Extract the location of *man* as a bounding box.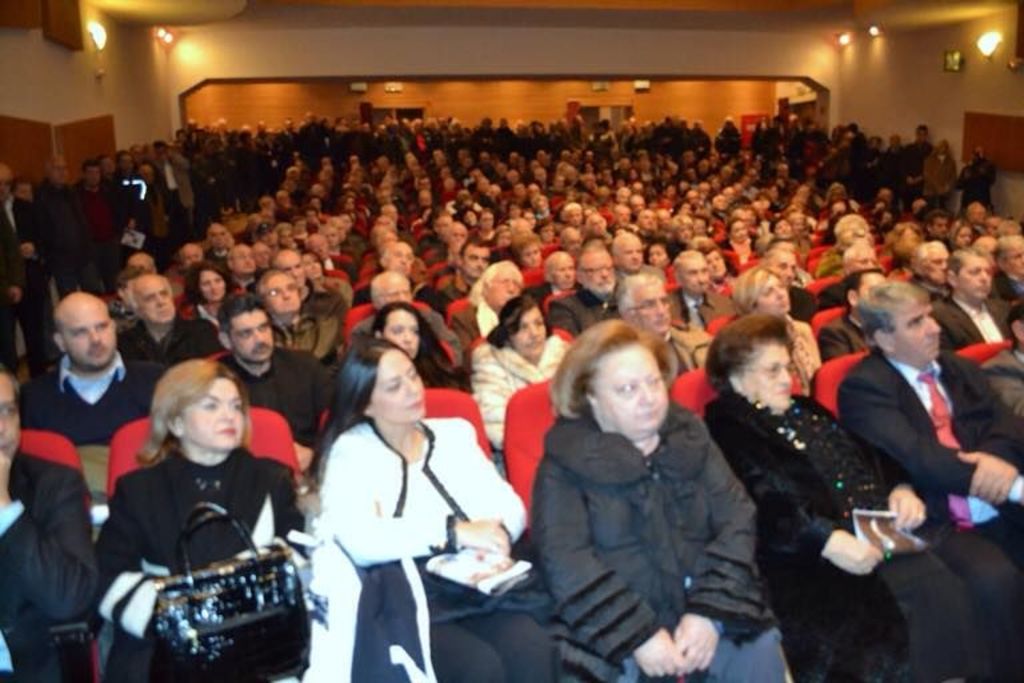
BBox(547, 245, 625, 340).
